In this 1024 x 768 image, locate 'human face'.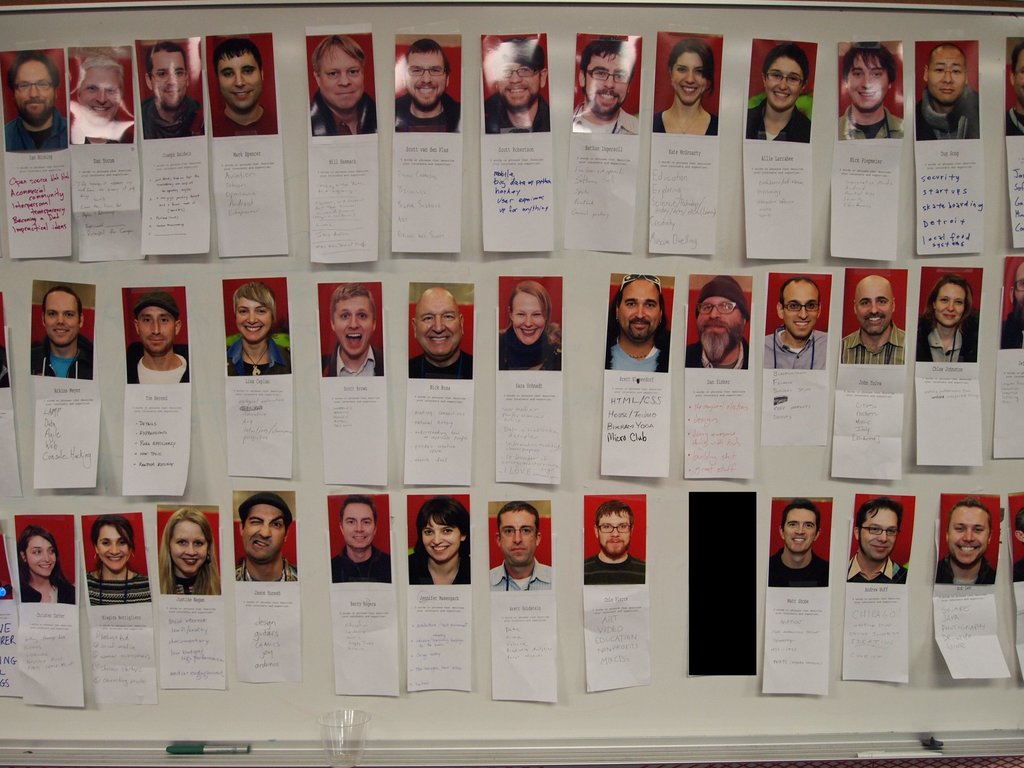
Bounding box: detection(321, 49, 362, 114).
